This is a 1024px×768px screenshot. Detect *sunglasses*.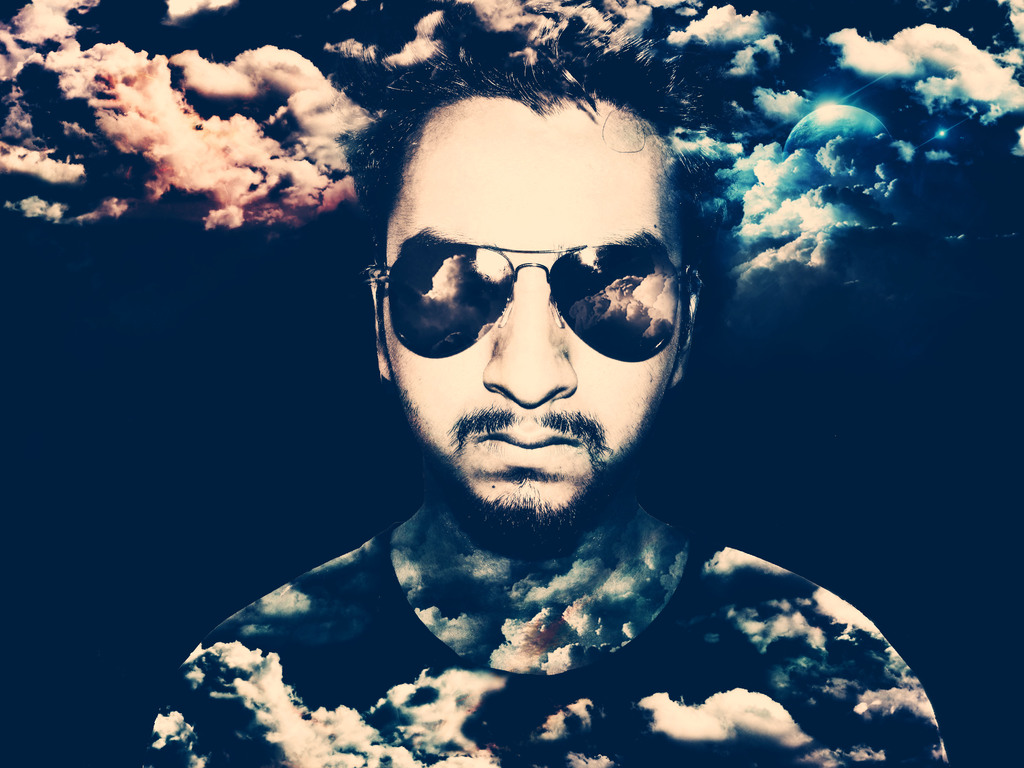
(376,239,684,360).
